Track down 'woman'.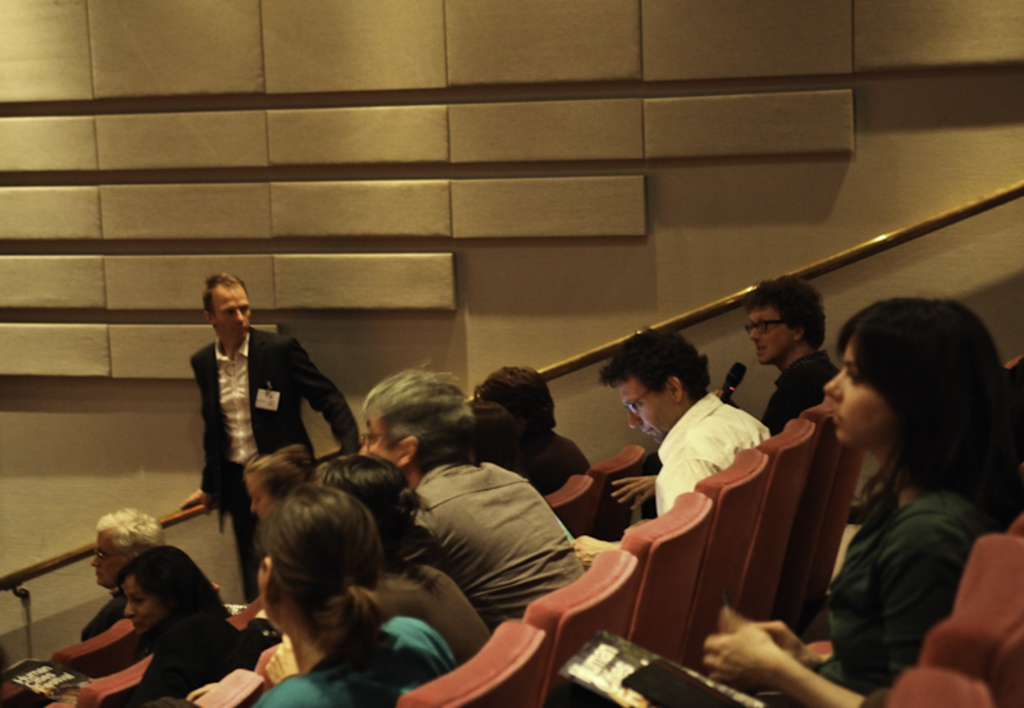
Tracked to [73,551,250,707].
